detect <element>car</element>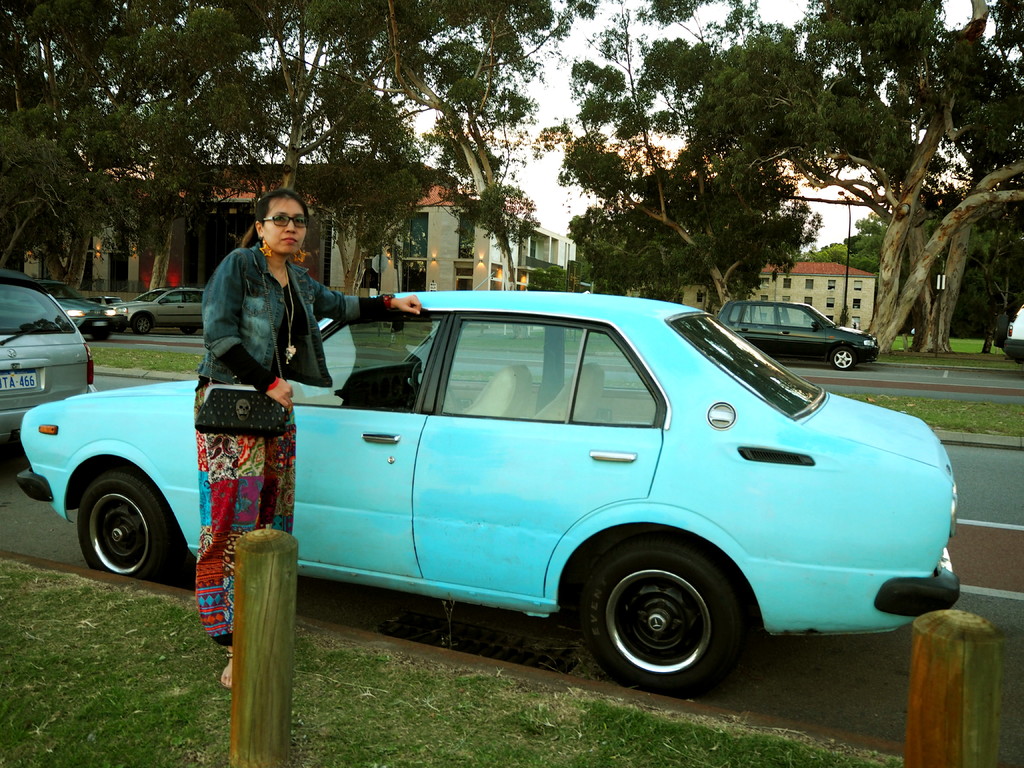
detection(0, 271, 99, 467)
